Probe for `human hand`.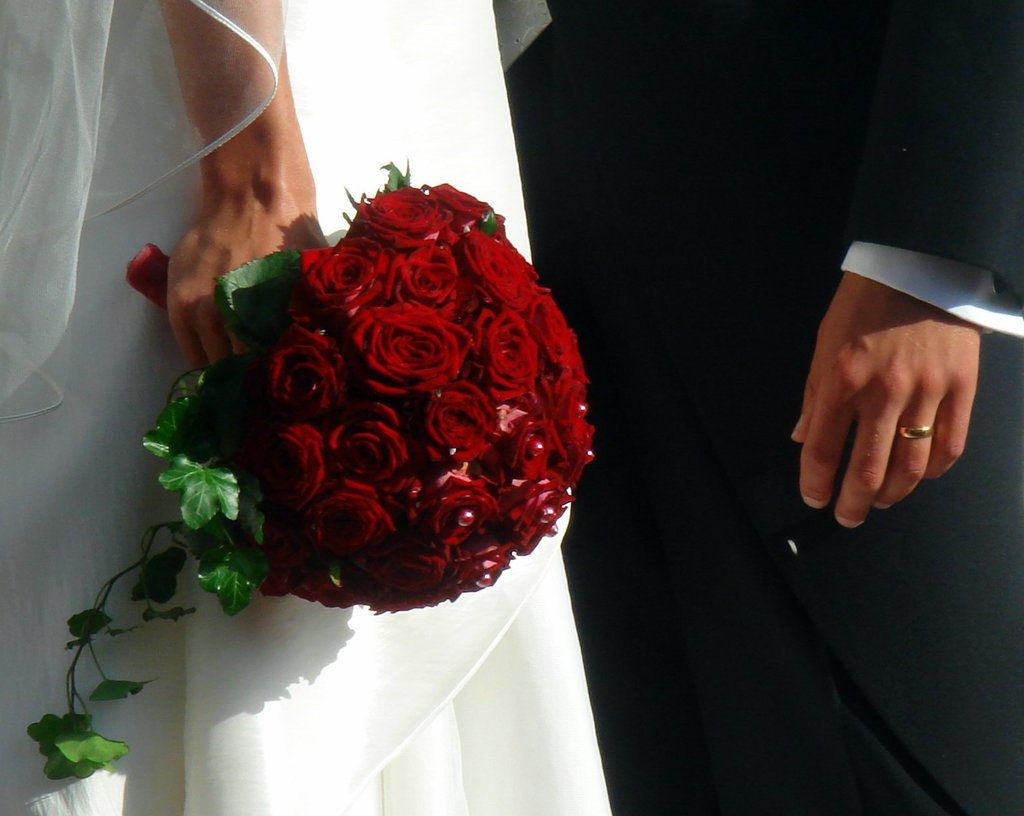
Probe result: [x1=781, y1=293, x2=989, y2=536].
